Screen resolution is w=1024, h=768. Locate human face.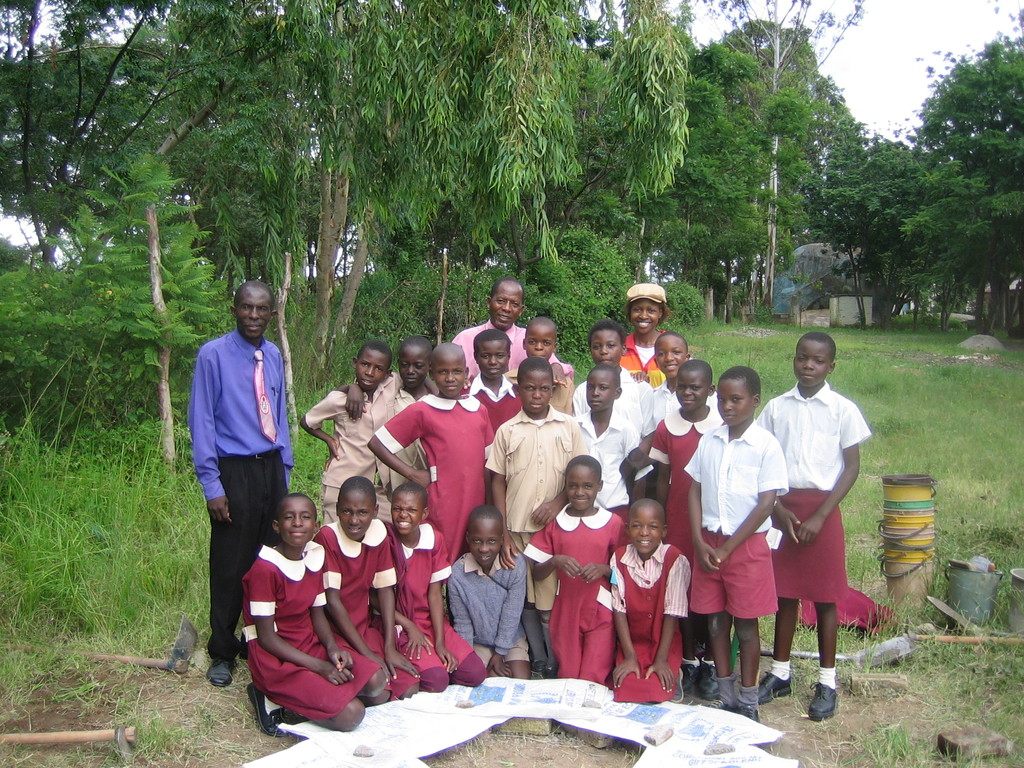
box(392, 490, 424, 535).
